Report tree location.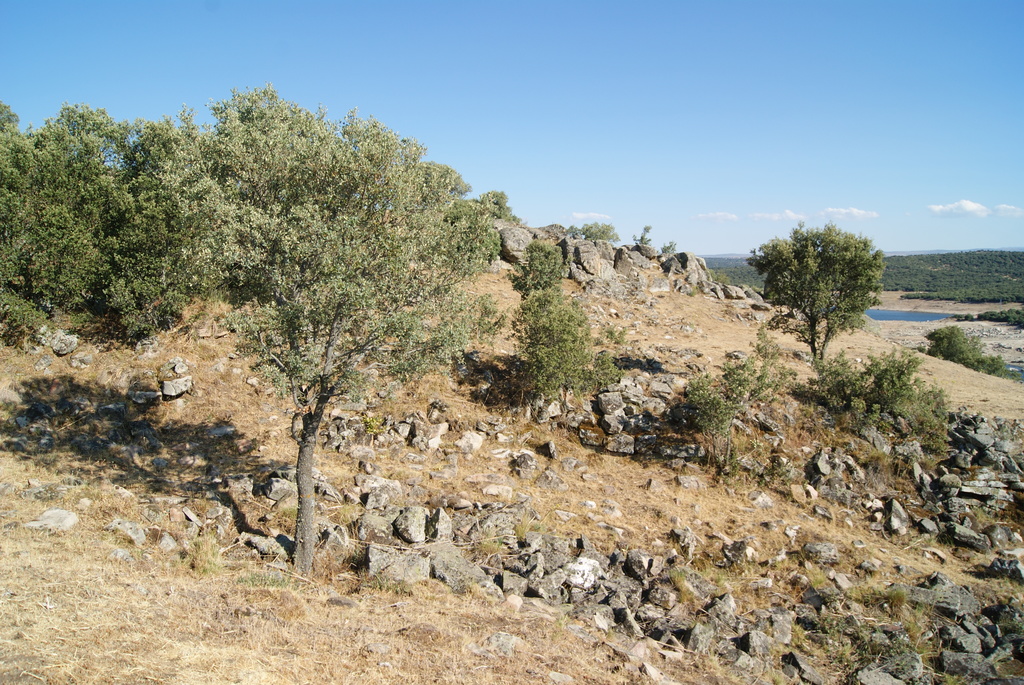
Report: 760,204,896,372.
